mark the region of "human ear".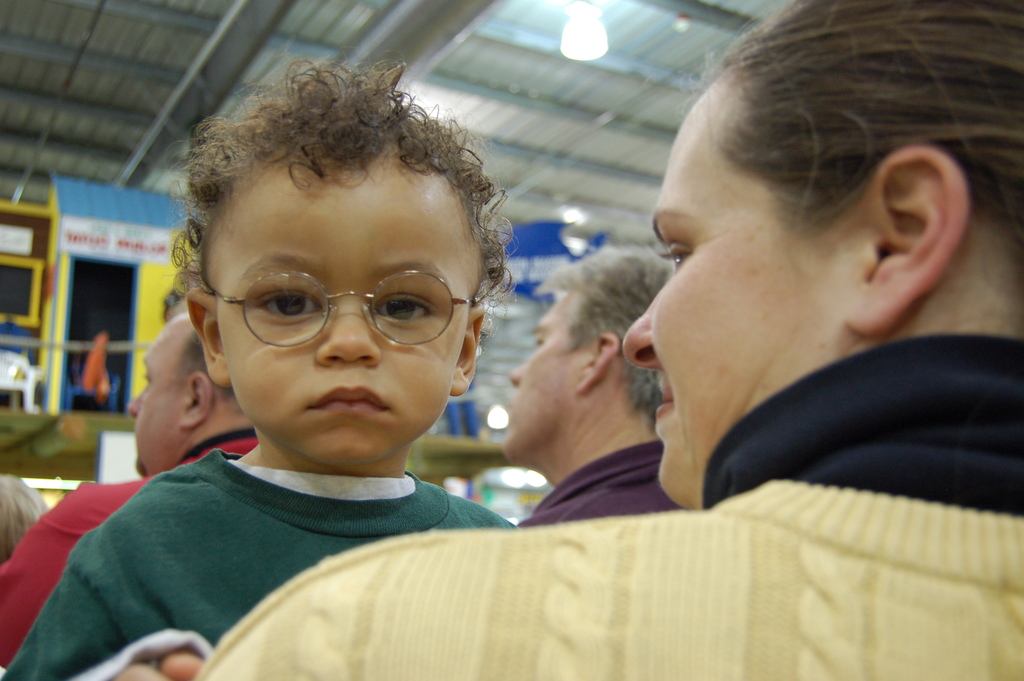
Region: BBox(187, 291, 228, 388).
